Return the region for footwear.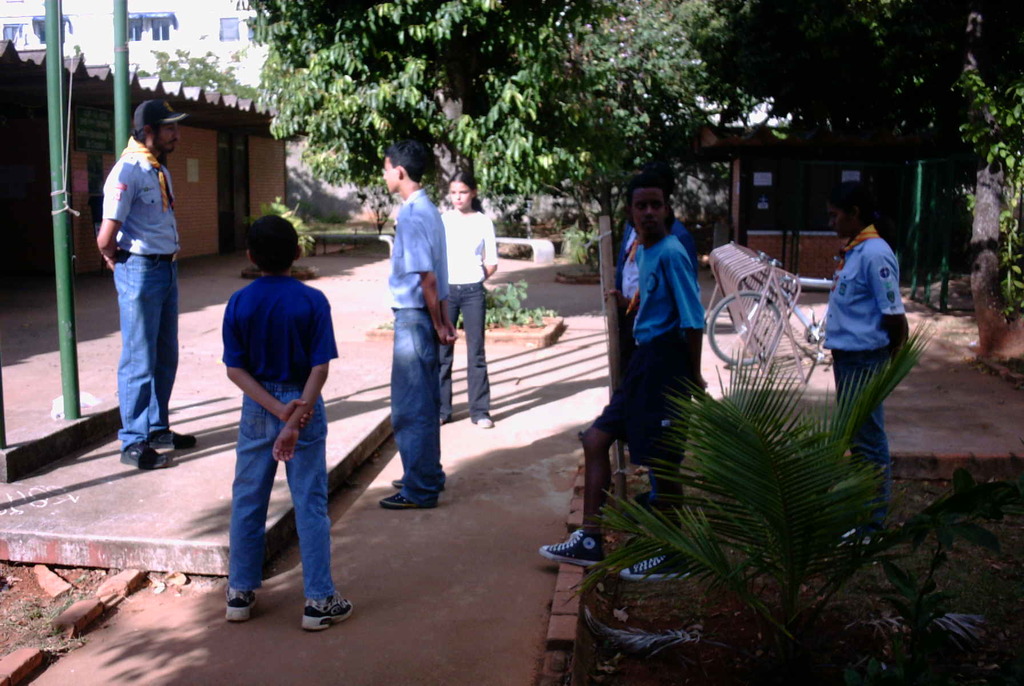
[left=224, top=592, right=253, bottom=626].
